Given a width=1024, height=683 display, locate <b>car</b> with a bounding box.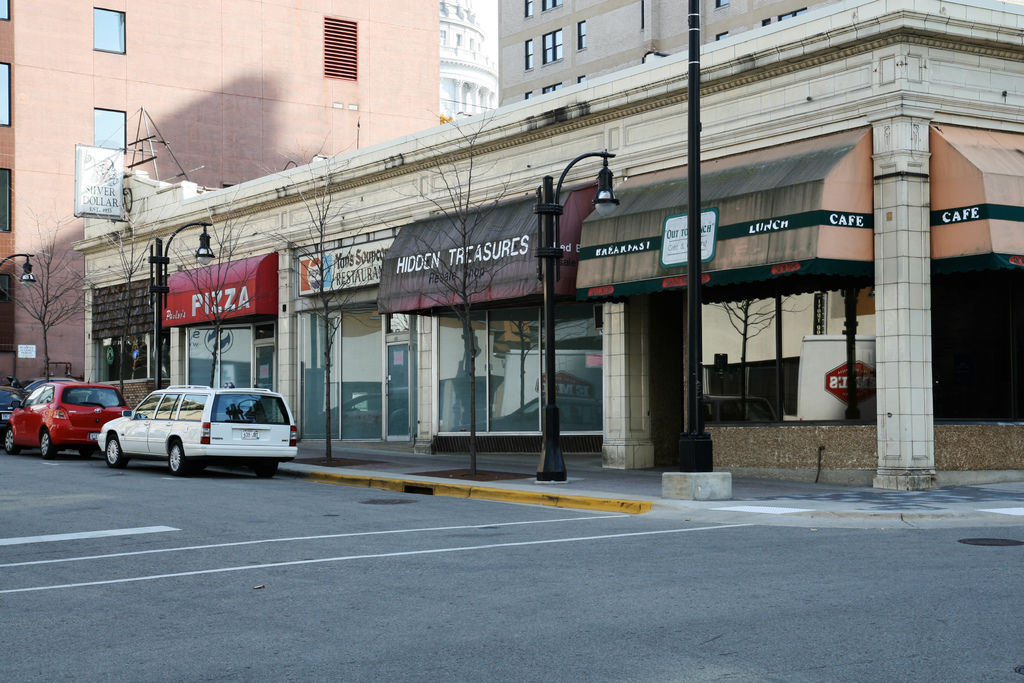
Located: (87,383,295,477).
